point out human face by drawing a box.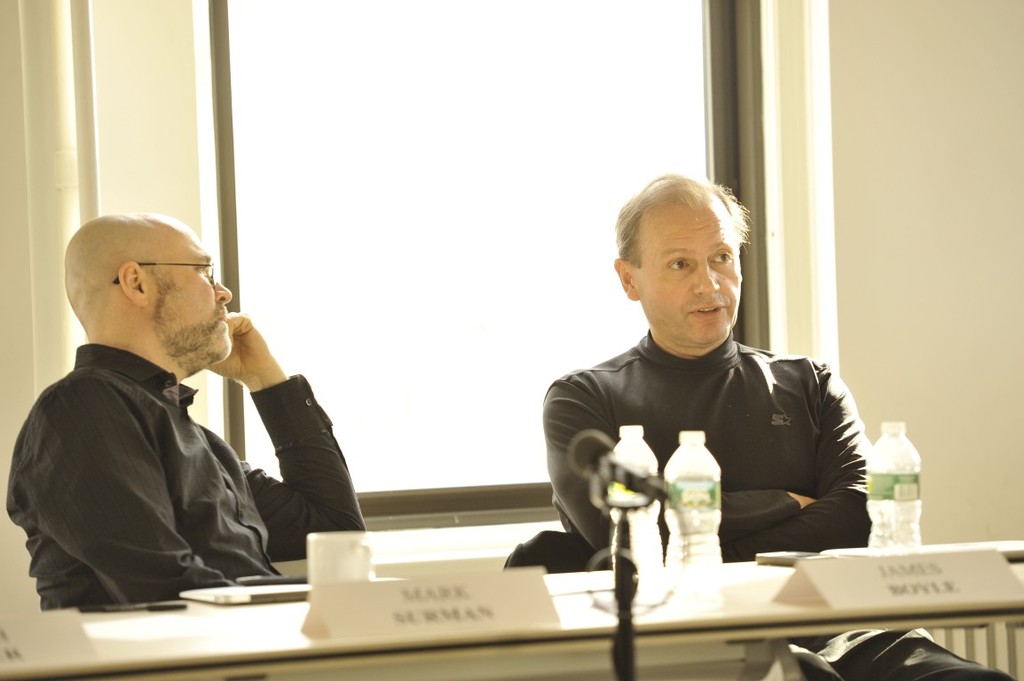
bbox(634, 207, 741, 348).
